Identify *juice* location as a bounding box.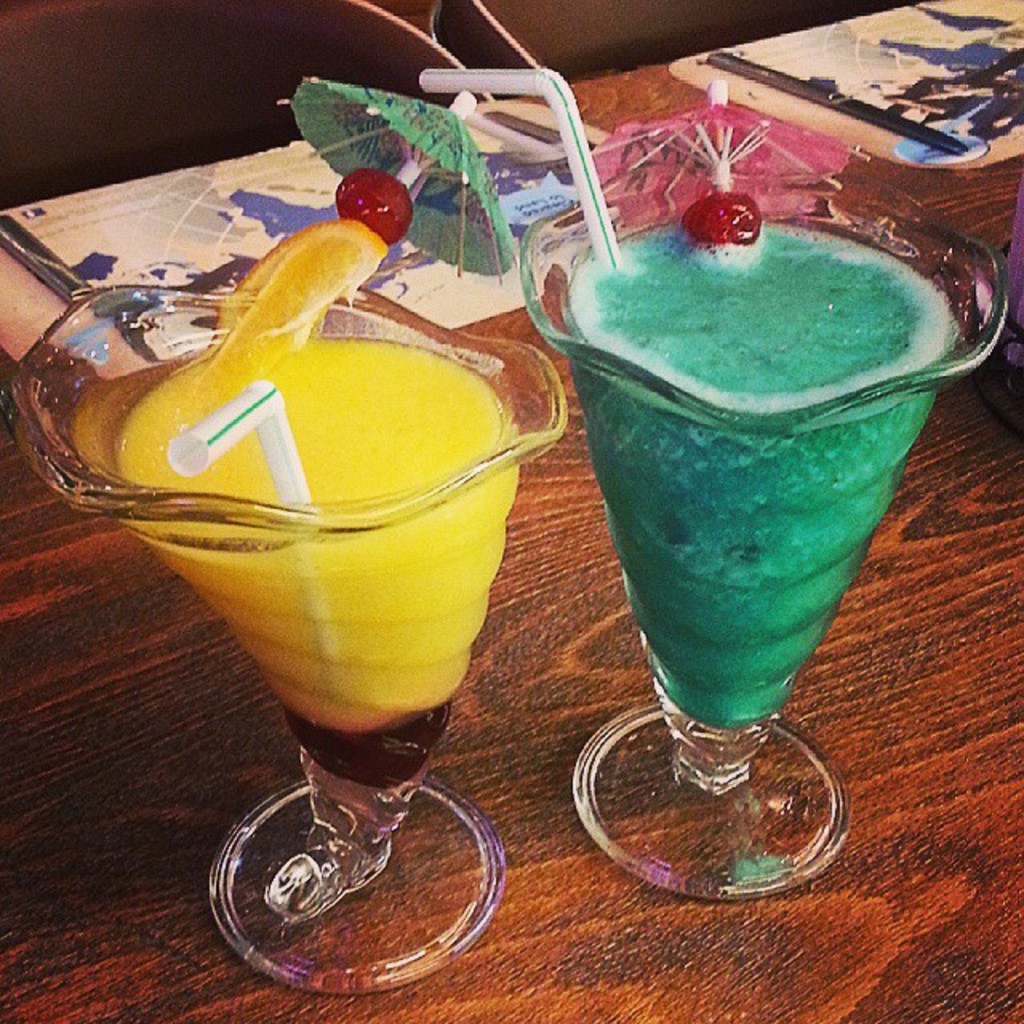
56 240 554 864.
